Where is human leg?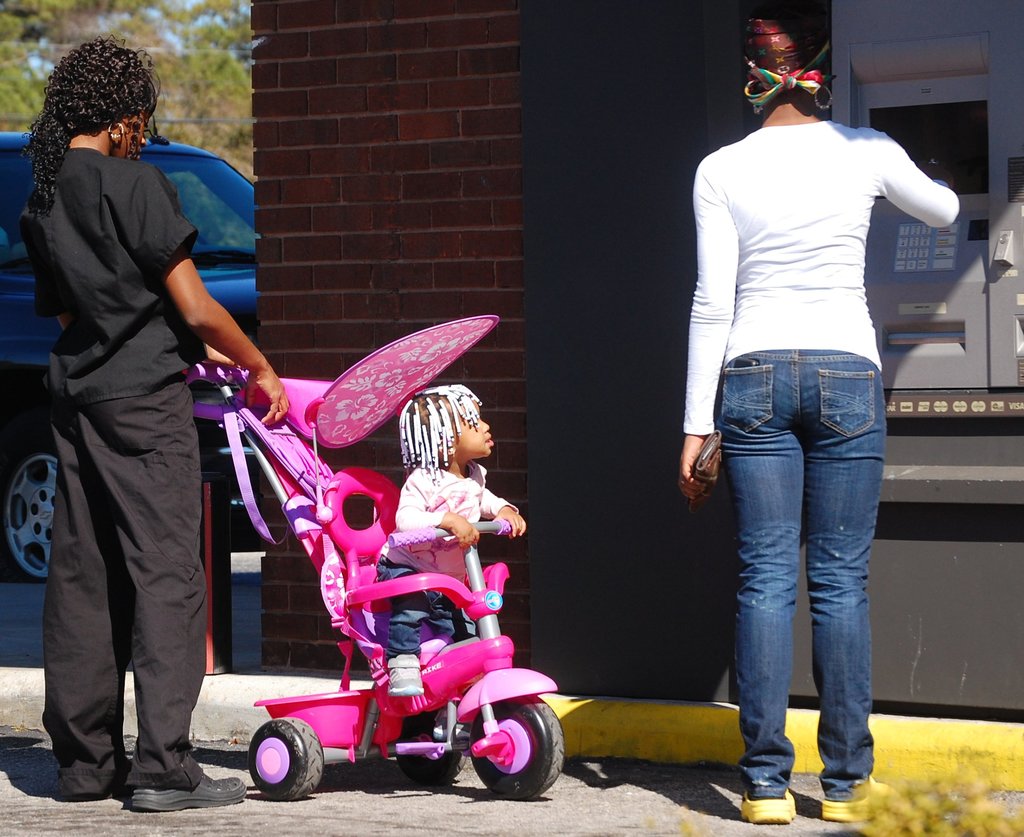
(left=808, top=350, right=900, bottom=821).
